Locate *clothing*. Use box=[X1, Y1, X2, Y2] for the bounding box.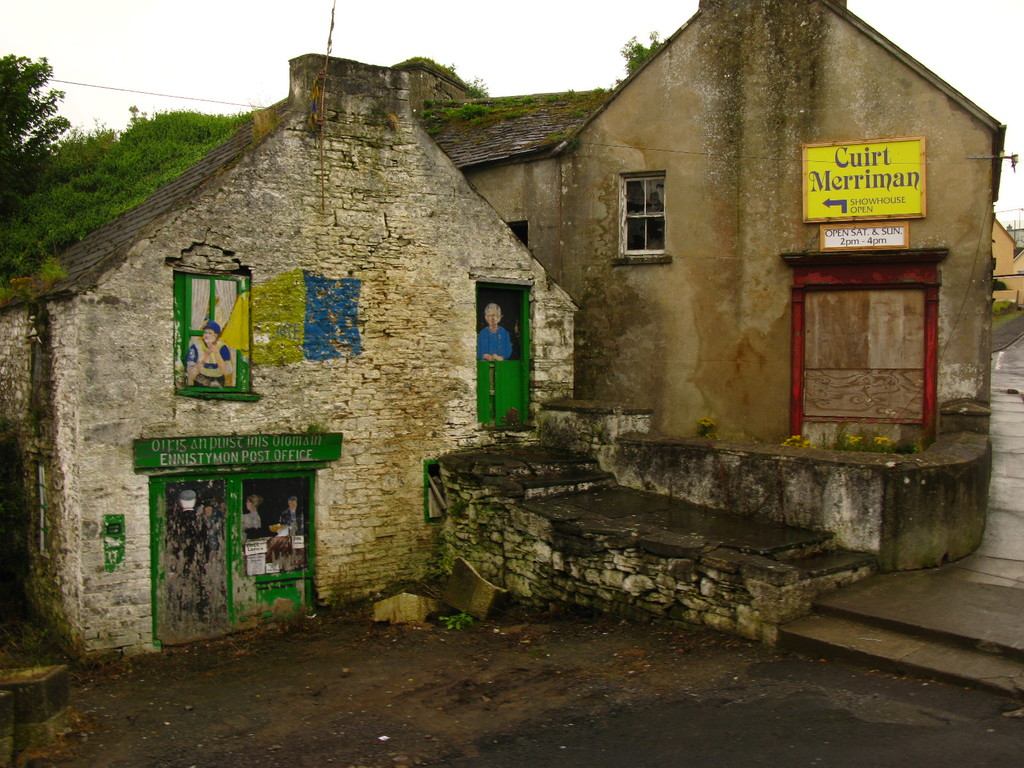
box=[182, 337, 236, 387].
